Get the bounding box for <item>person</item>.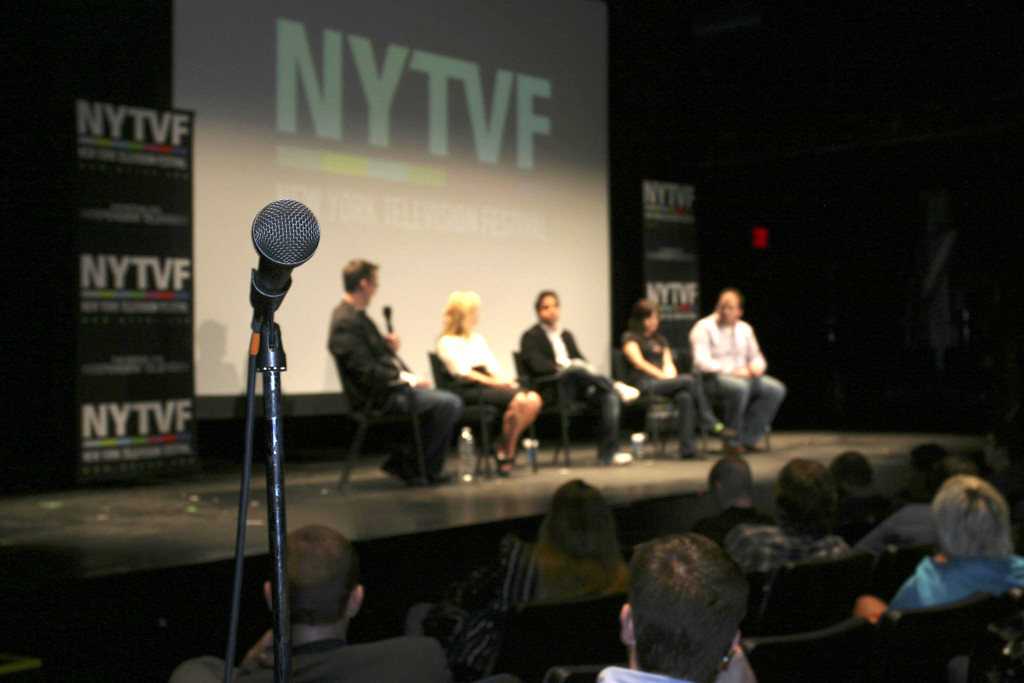
left=166, top=513, right=377, bottom=682.
